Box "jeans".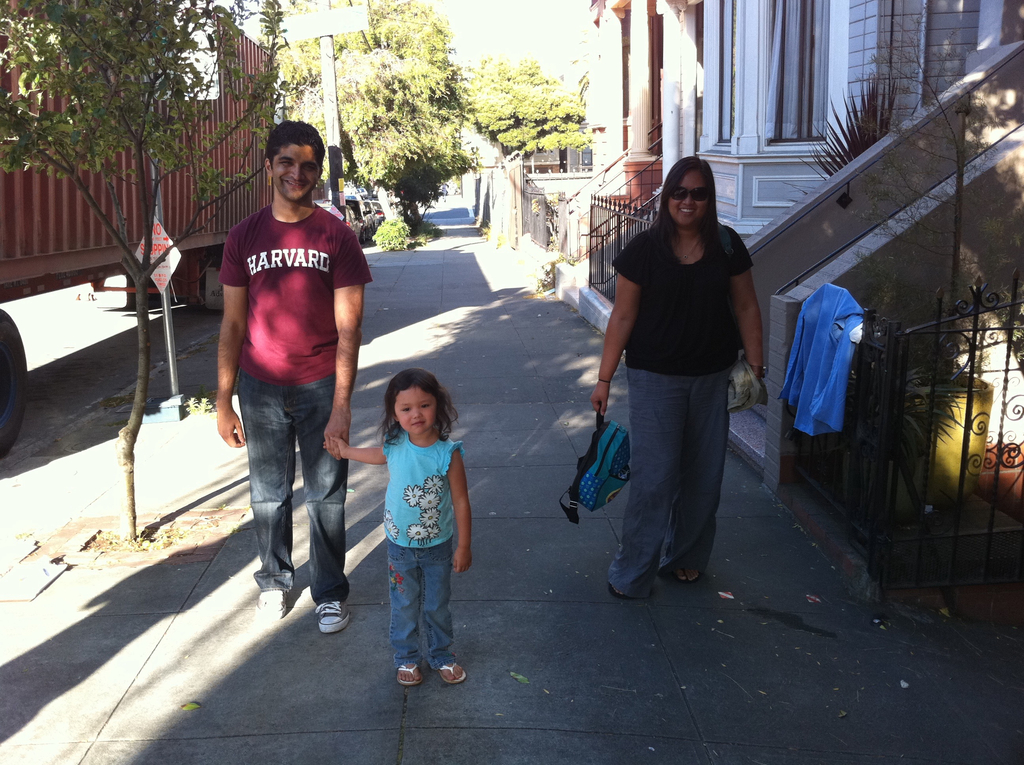
[left=387, top=538, right=456, bottom=668].
